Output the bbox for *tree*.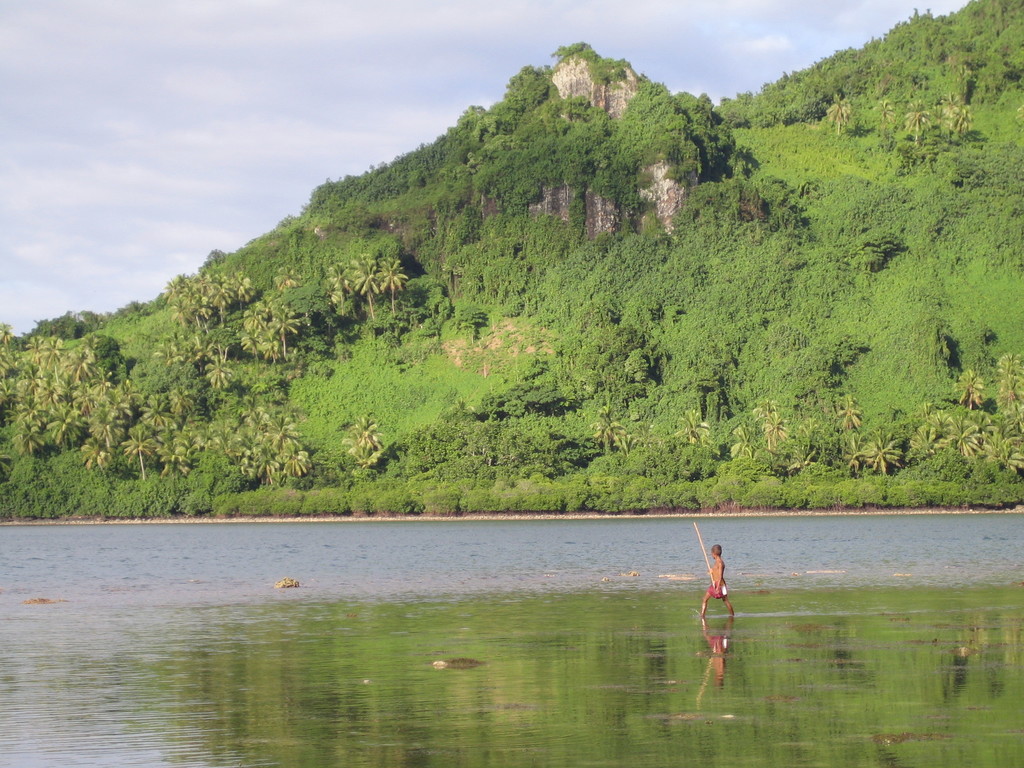
[x1=673, y1=410, x2=710, y2=445].
